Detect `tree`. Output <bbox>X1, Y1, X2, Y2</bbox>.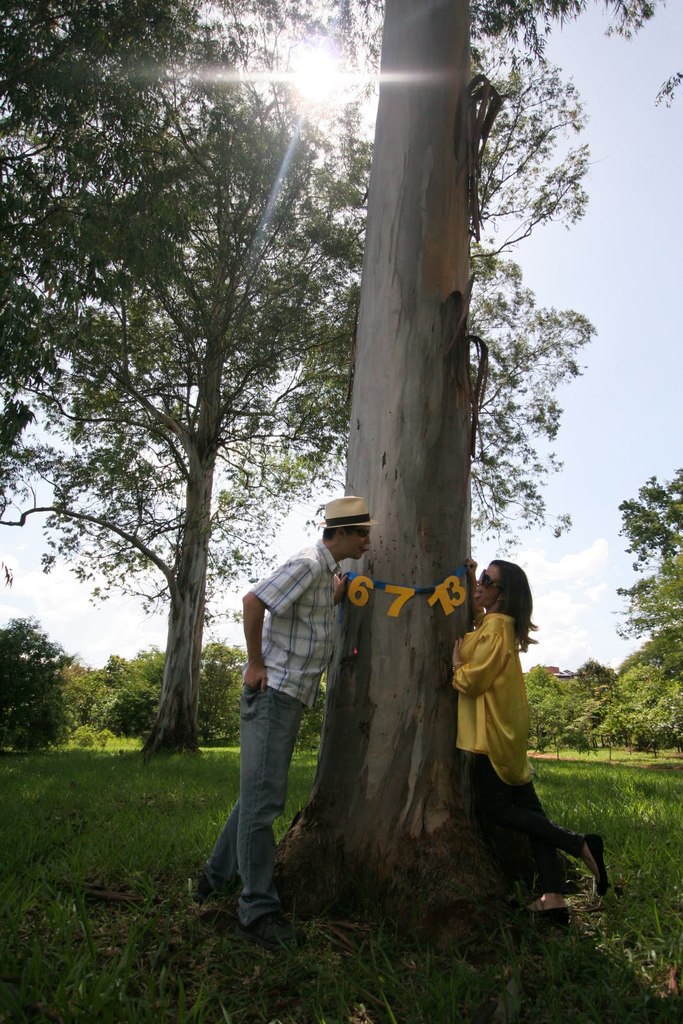
<bbox>75, 40, 636, 838</bbox>.
